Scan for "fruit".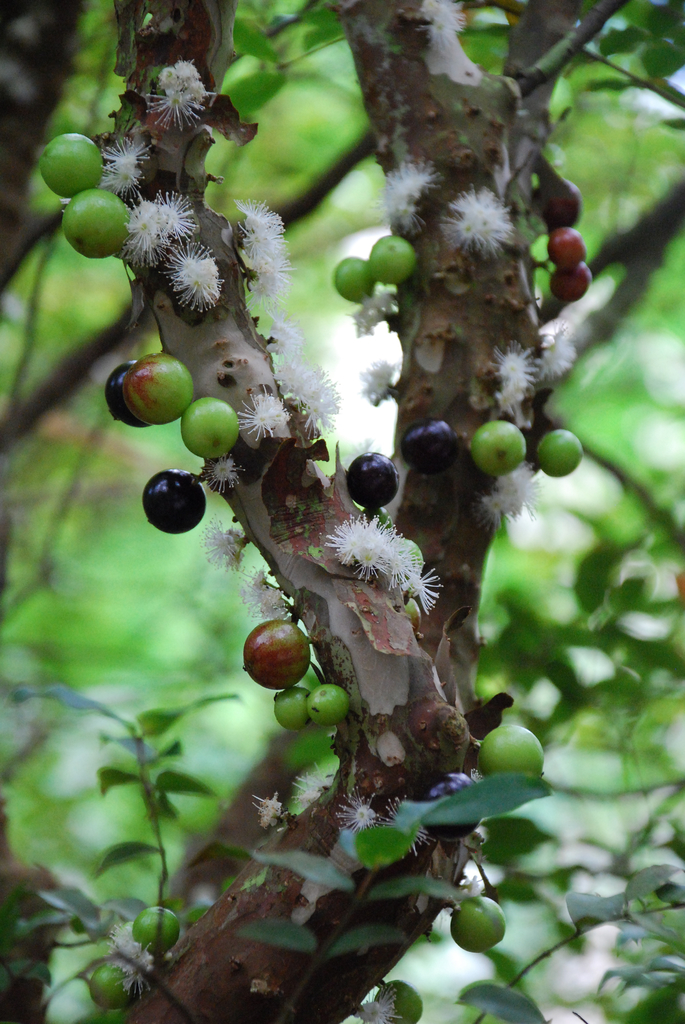
Scan result: [x1=60, y1=189, x2=130, y2=268].
